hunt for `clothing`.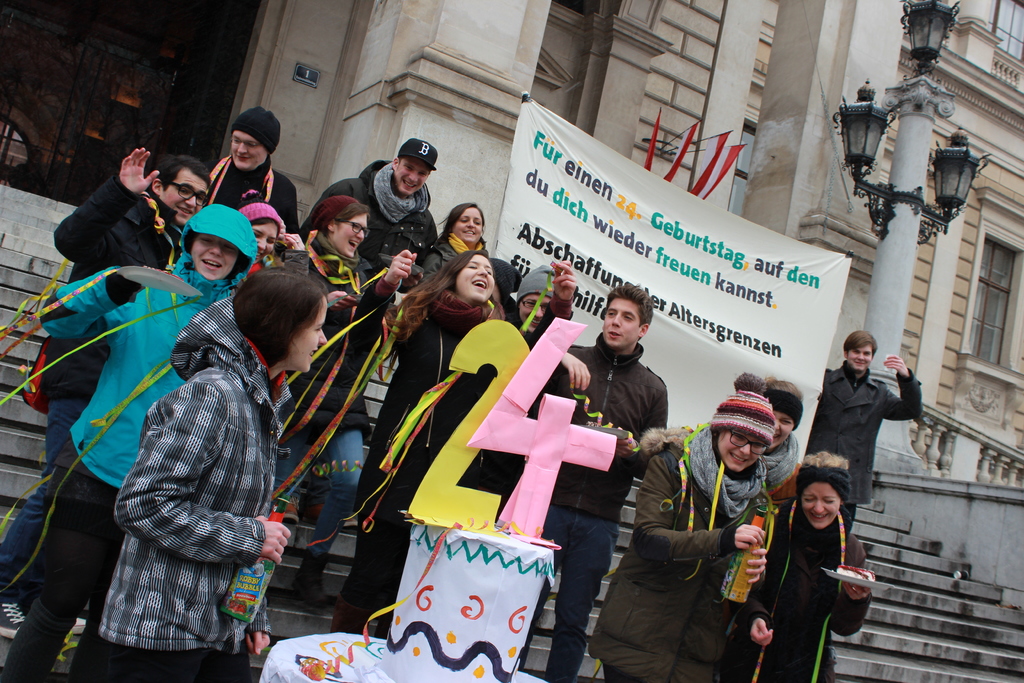
Hunted down at bbox(585, 415, 778, 682).
